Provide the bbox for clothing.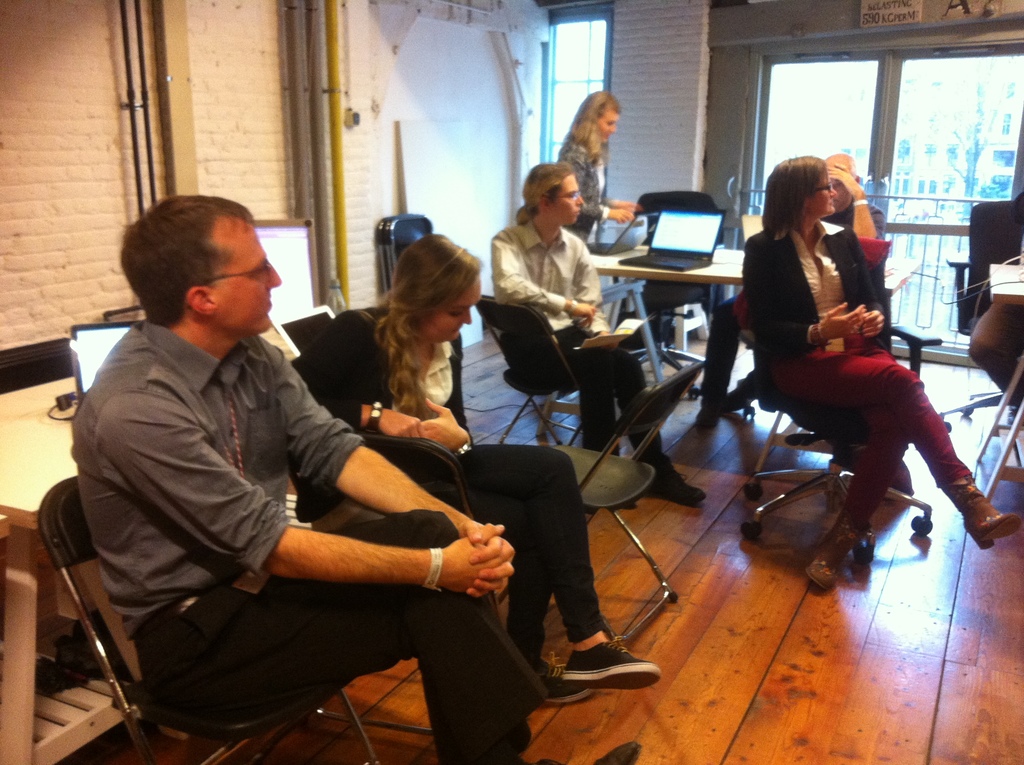
box(964, 188, 1022, 401).
